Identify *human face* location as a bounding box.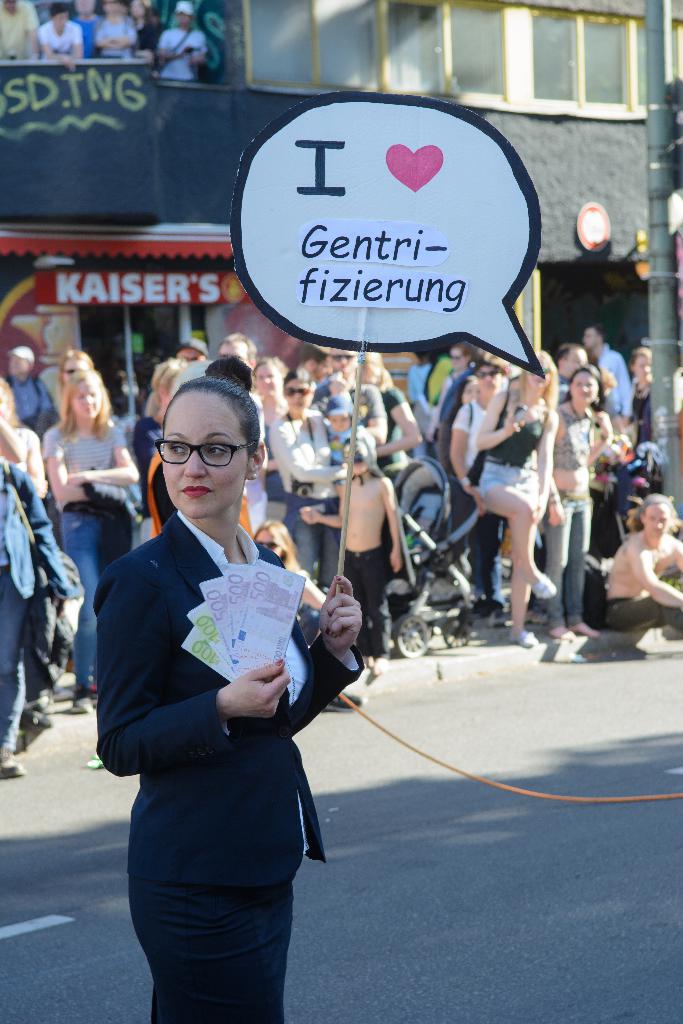
[left=572, top=369, right=600, bottom=403].
